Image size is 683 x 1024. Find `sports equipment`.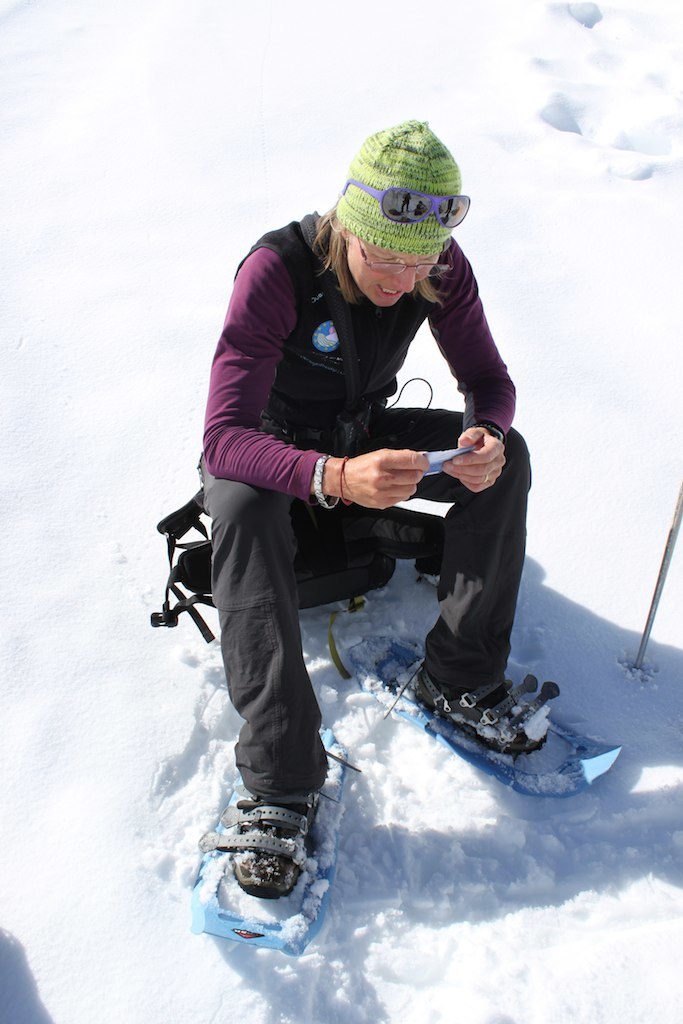
x1=185, y1=726, x2=351, y2=948.
